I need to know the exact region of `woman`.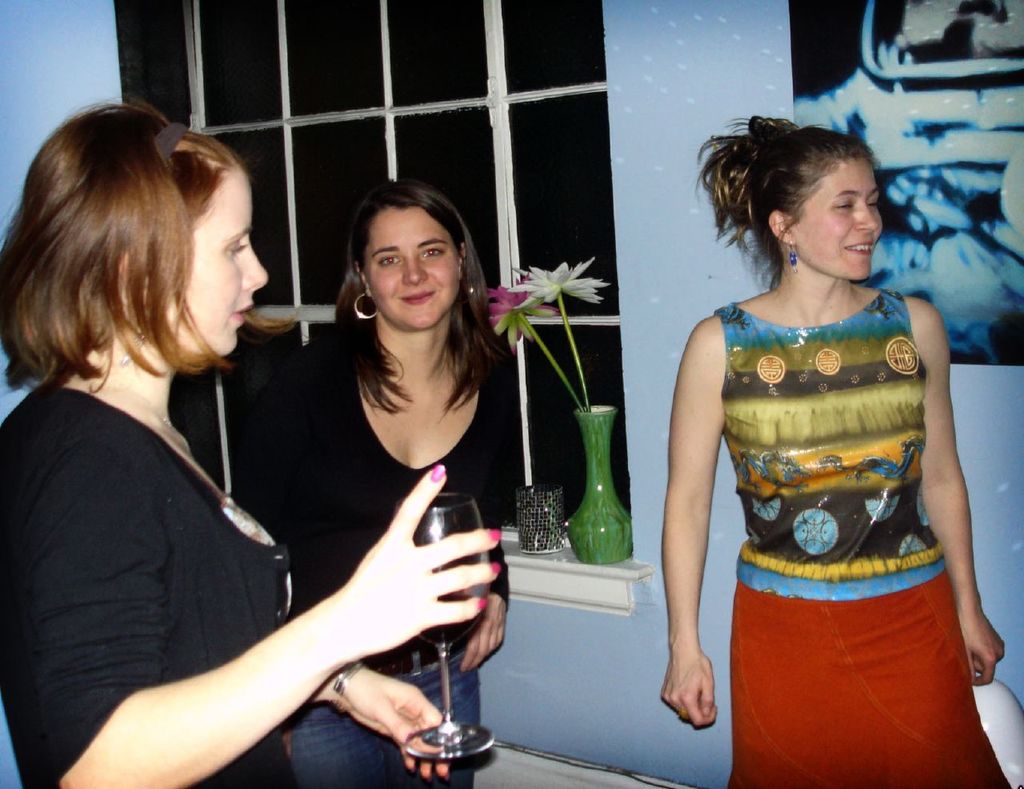
Region: (x1=0, y1=96, x2=502, y2=788).
